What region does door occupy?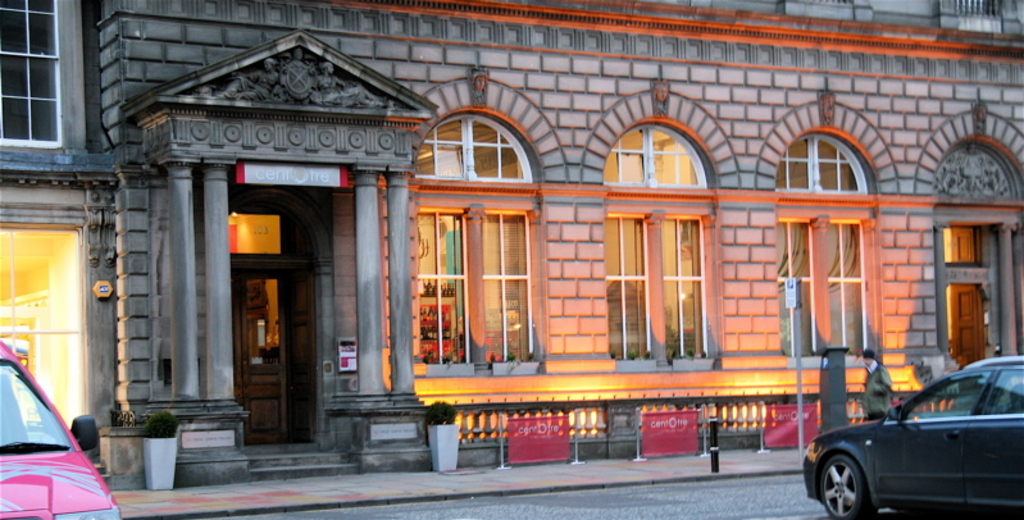
x1=943, y1=282, x2=989, y2=373.
